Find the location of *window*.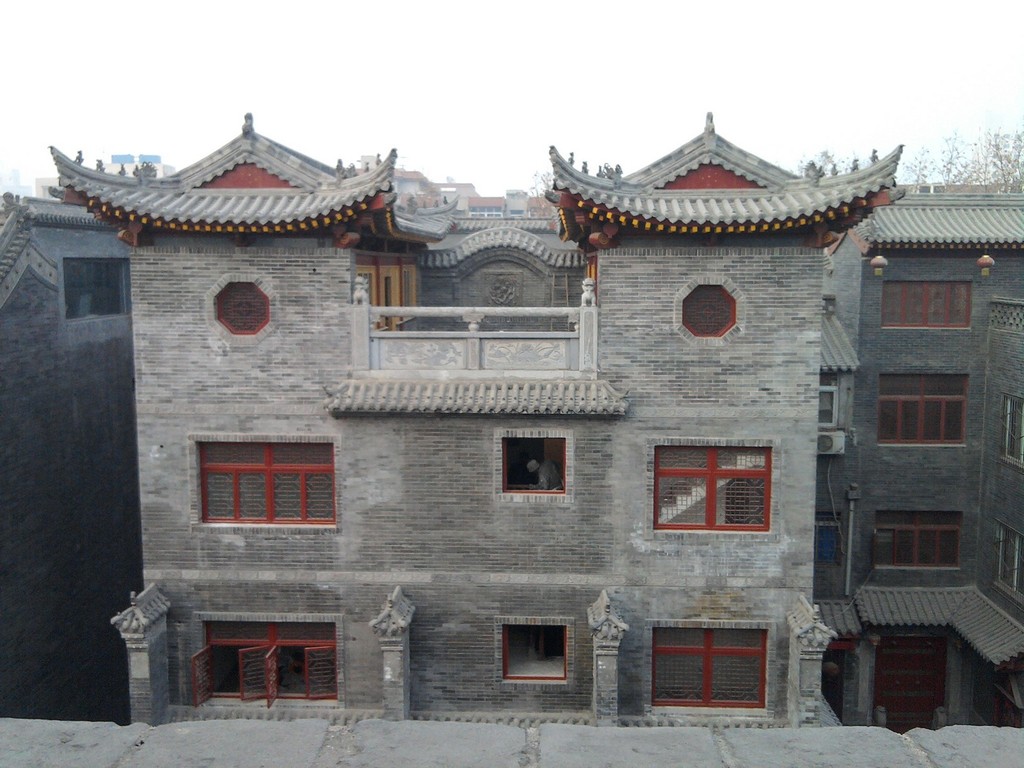
Location: [left=652, top=435, right=777, bottom=536].
